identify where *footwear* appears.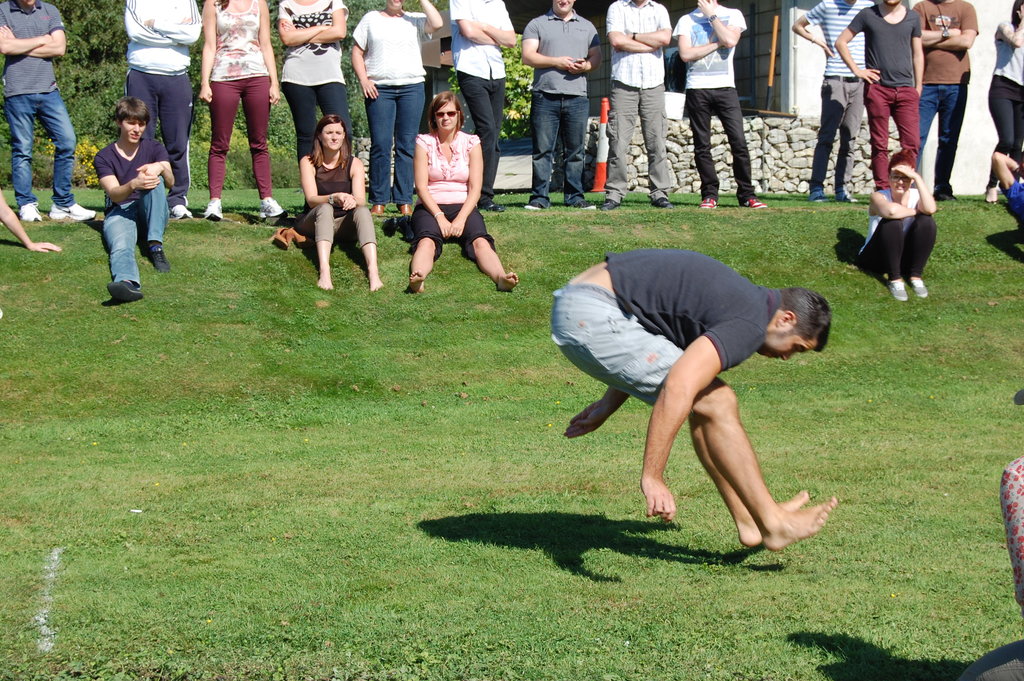
Appears at <region>206, 199, 227, 220</region>.
